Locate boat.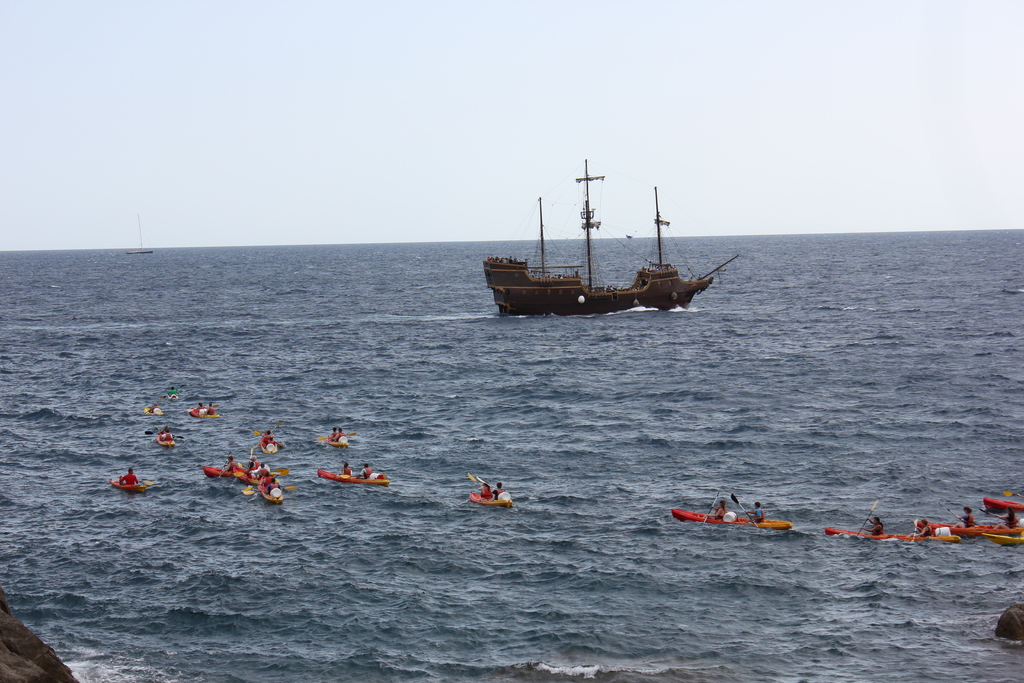
Bounding box: <bbox>320, 468, 391, 491</bbox>.
